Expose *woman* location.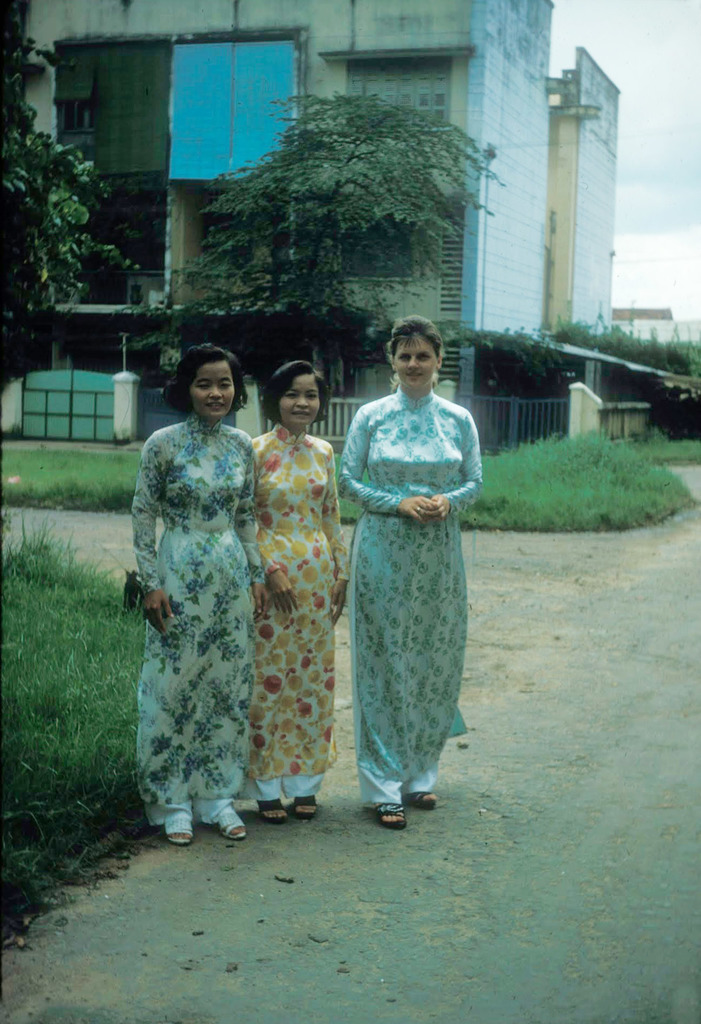
Exposed at <box>236,358,351,821</box>.
